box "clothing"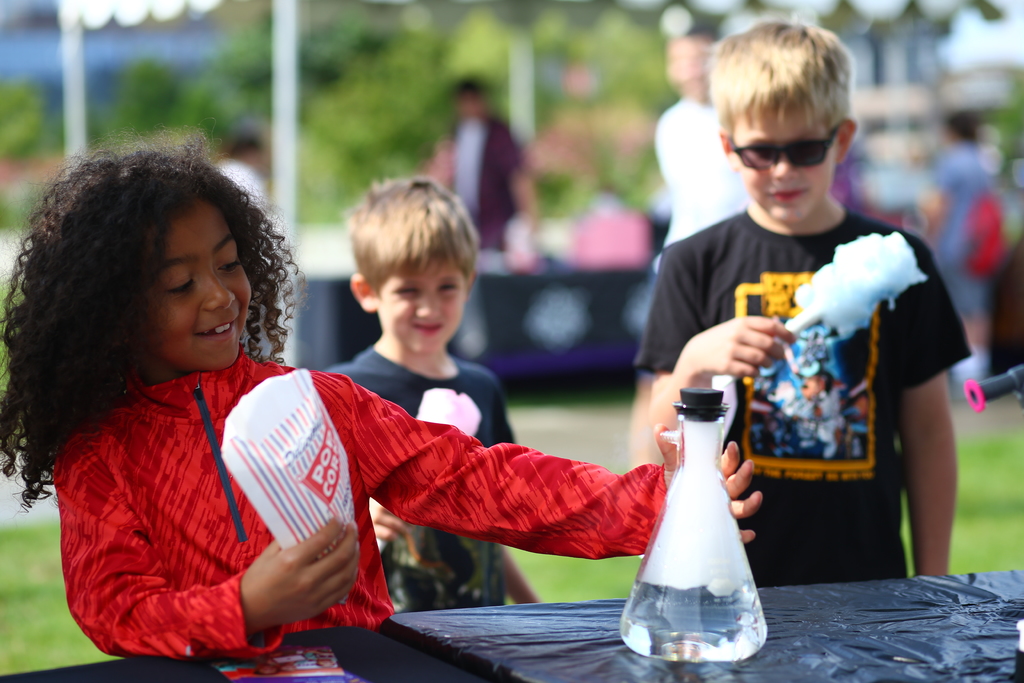
x1=424 y1=109 x2=531 y2=273
